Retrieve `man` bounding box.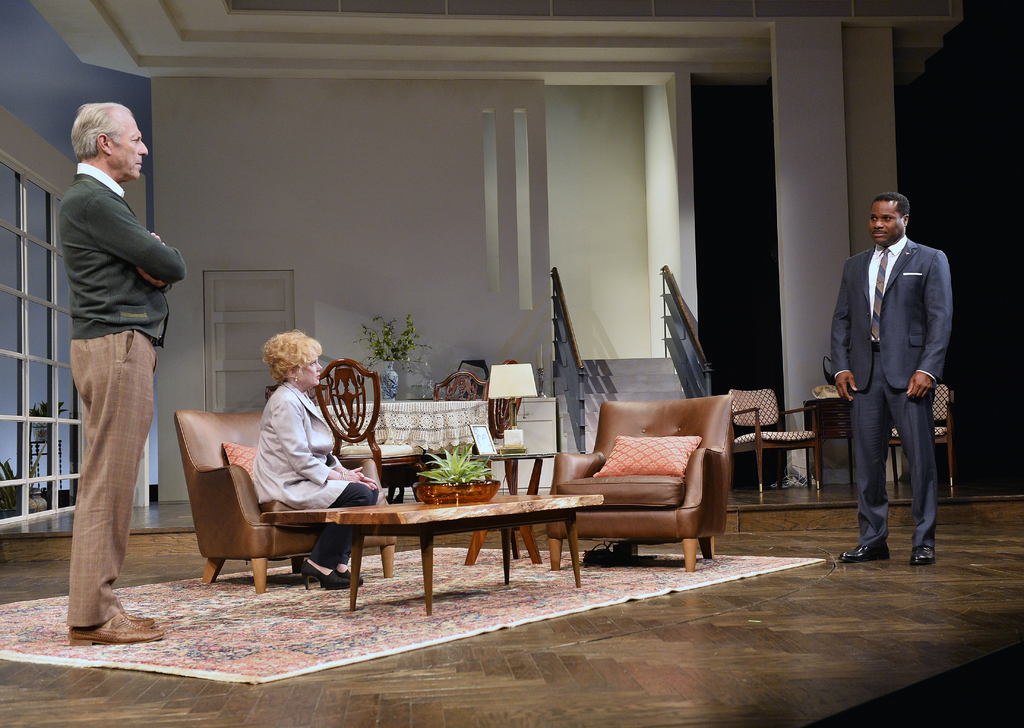
Bounding box: 819/175/959/585.
